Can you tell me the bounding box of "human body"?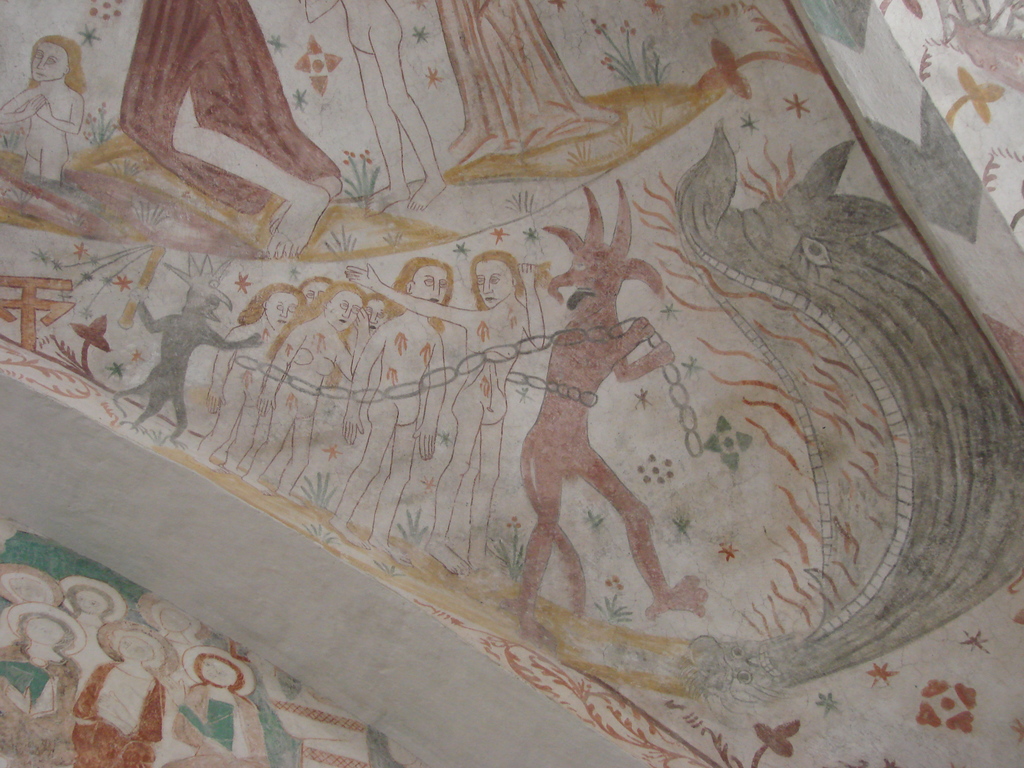
{"left": 342, "top": 264, "right": 453, "bottom": 566}.
